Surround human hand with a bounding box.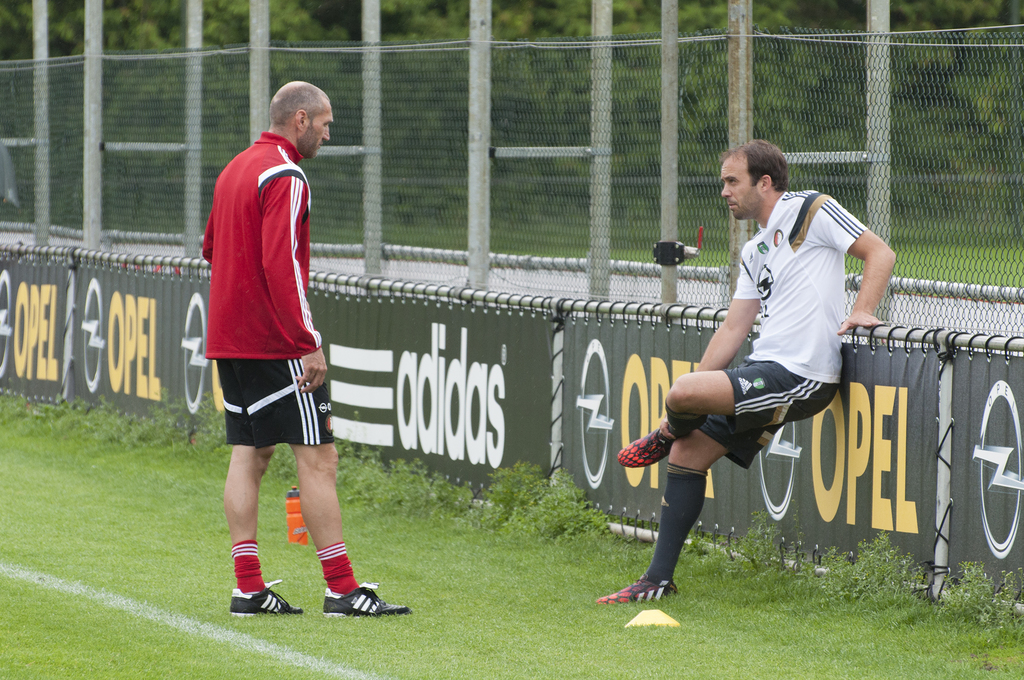
{"x1": 840, "y1": 311, "x2": 886, "y2": 336}.
